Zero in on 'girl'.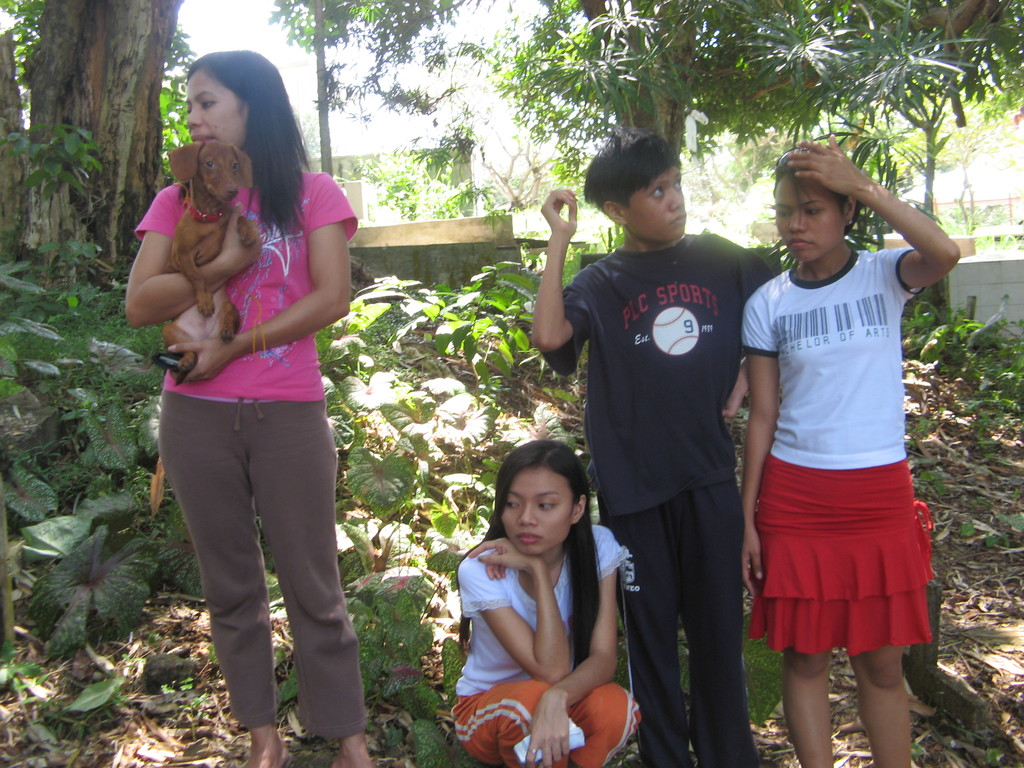
Zeroed in: {"x1": 125, "y1": 49, "x2": 375, "y2": 767}.
